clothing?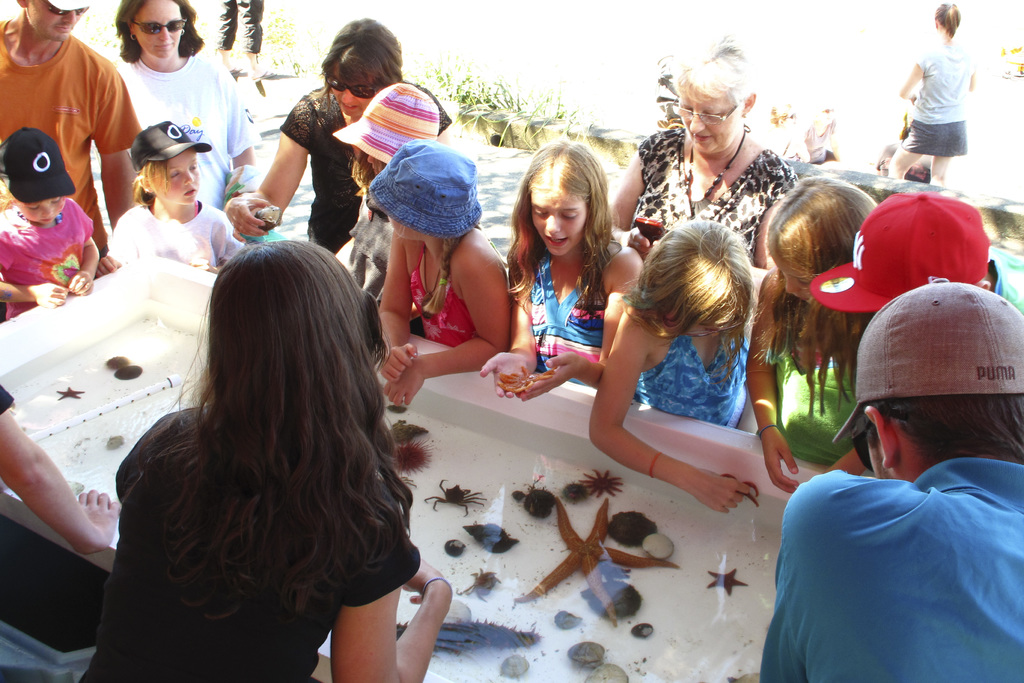
[91, 60, 260, 217]
